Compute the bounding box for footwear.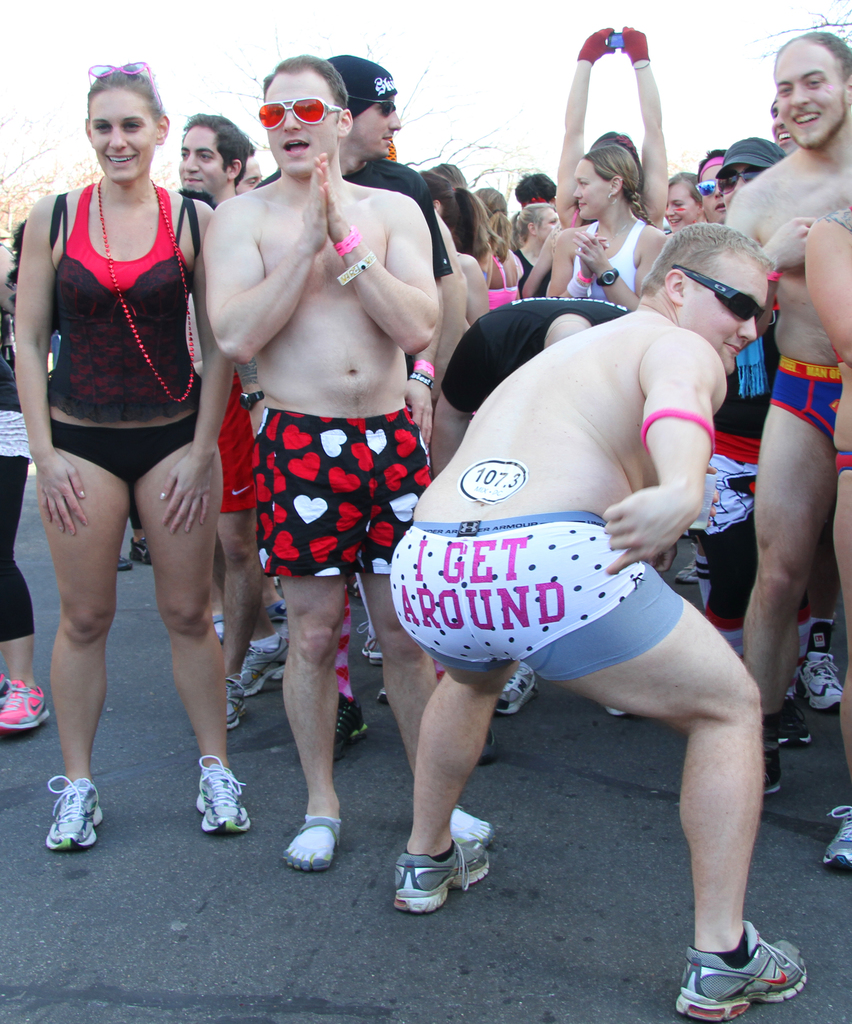
left=379, top=686, right=389, bottom=704.
